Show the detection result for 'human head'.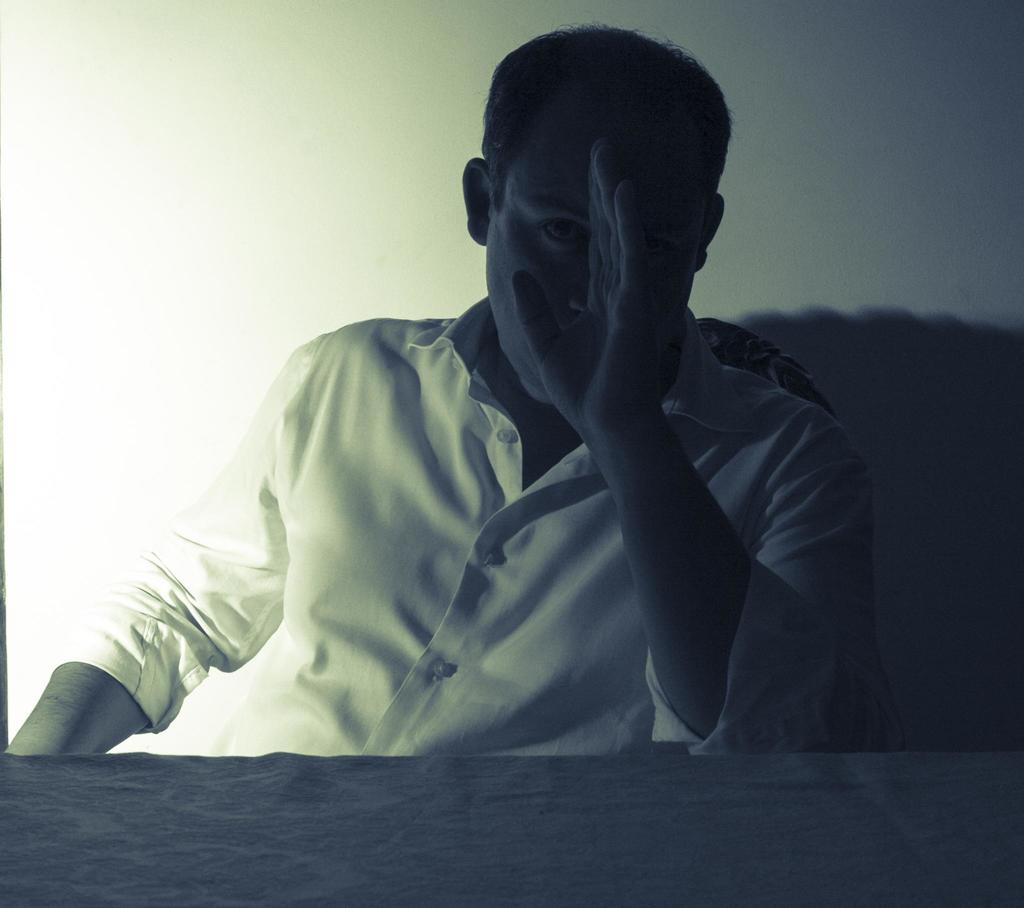
465/24/743/361.
